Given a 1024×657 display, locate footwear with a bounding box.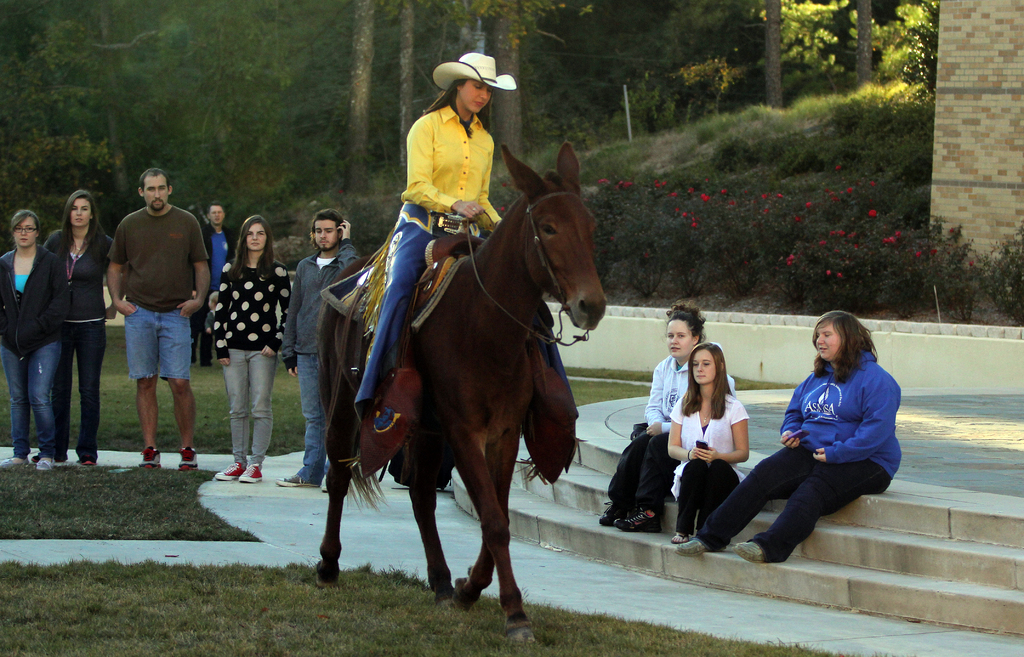
Located: (left=180, top=446, right=198, bottom=471).
